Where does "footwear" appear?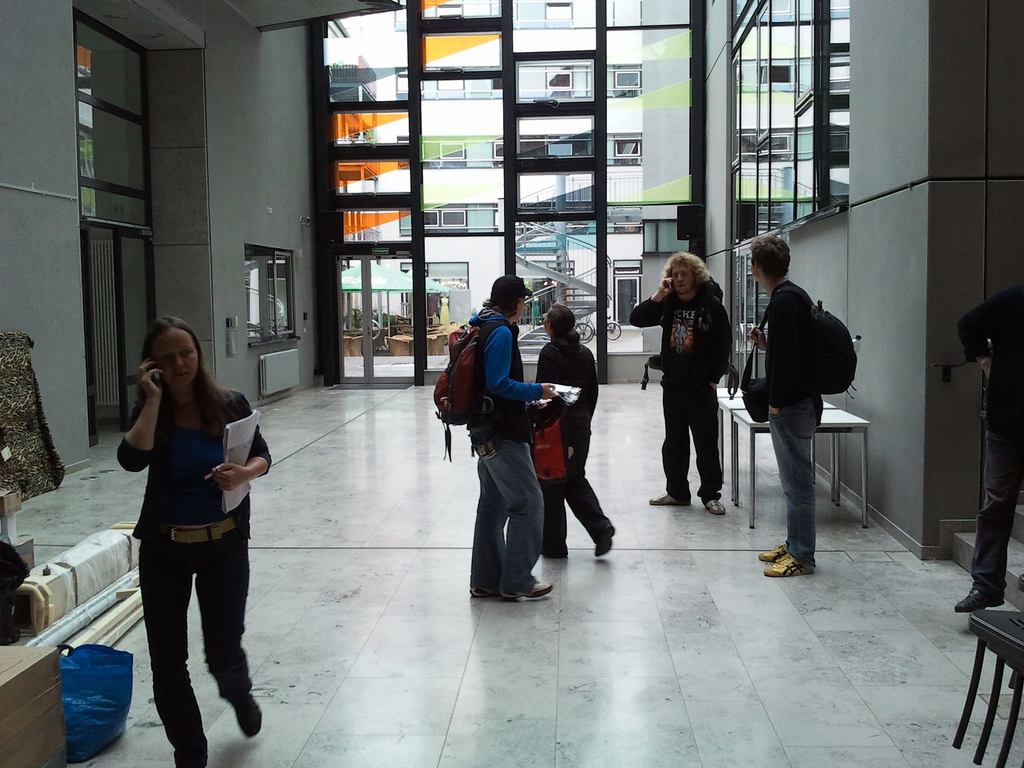
Appears at (x1=499, y1=582, x2=556, y2=602).
